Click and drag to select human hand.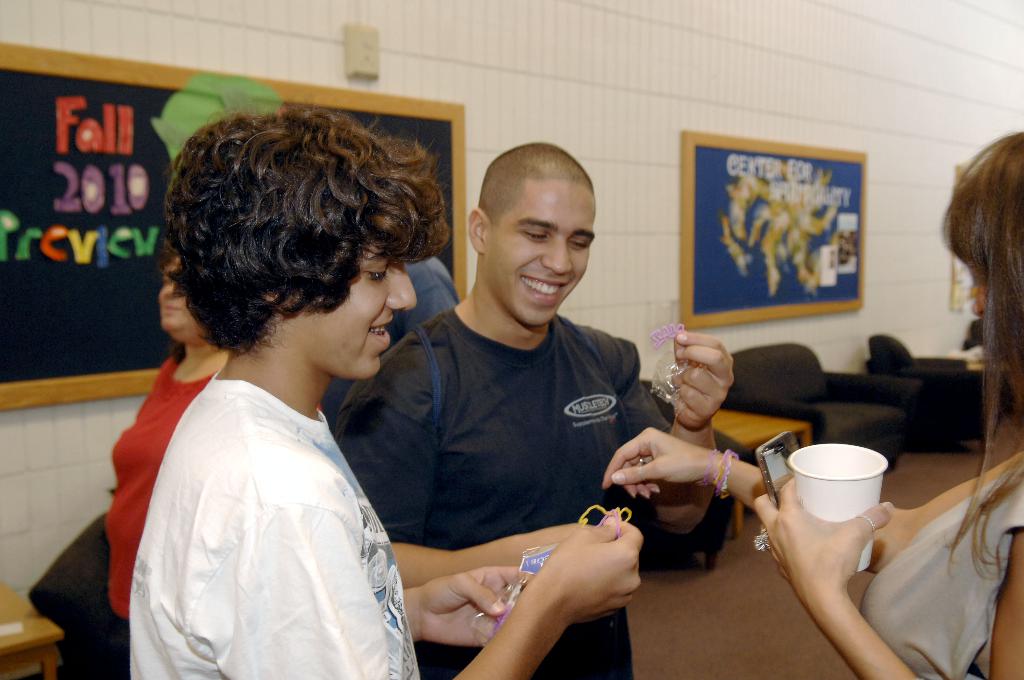
Selection: left=520, top=508, right=672, bottom=647.
